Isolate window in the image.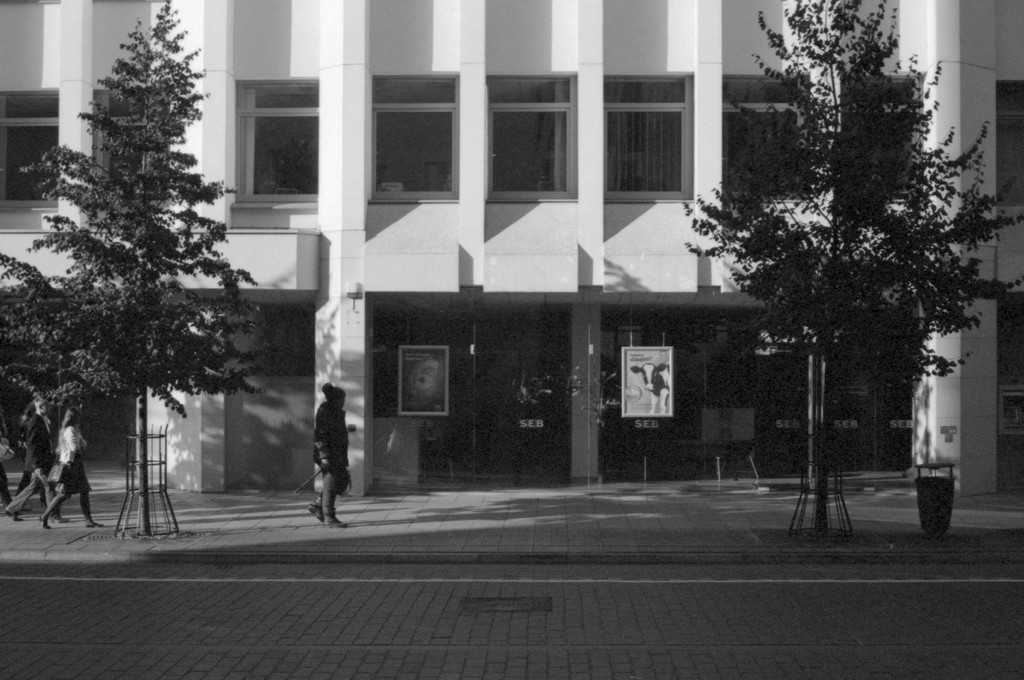
Isolated region: detection(93, 86, 166, 199).
